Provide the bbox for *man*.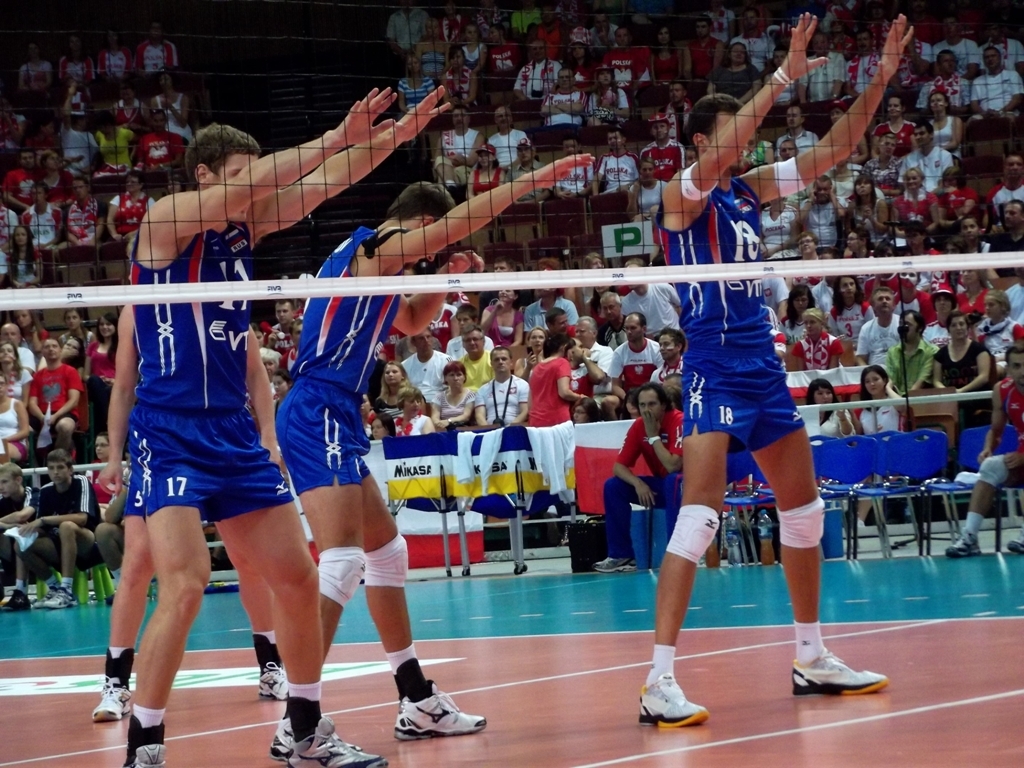
left=982, top=193, right=1023, bottom=288.
